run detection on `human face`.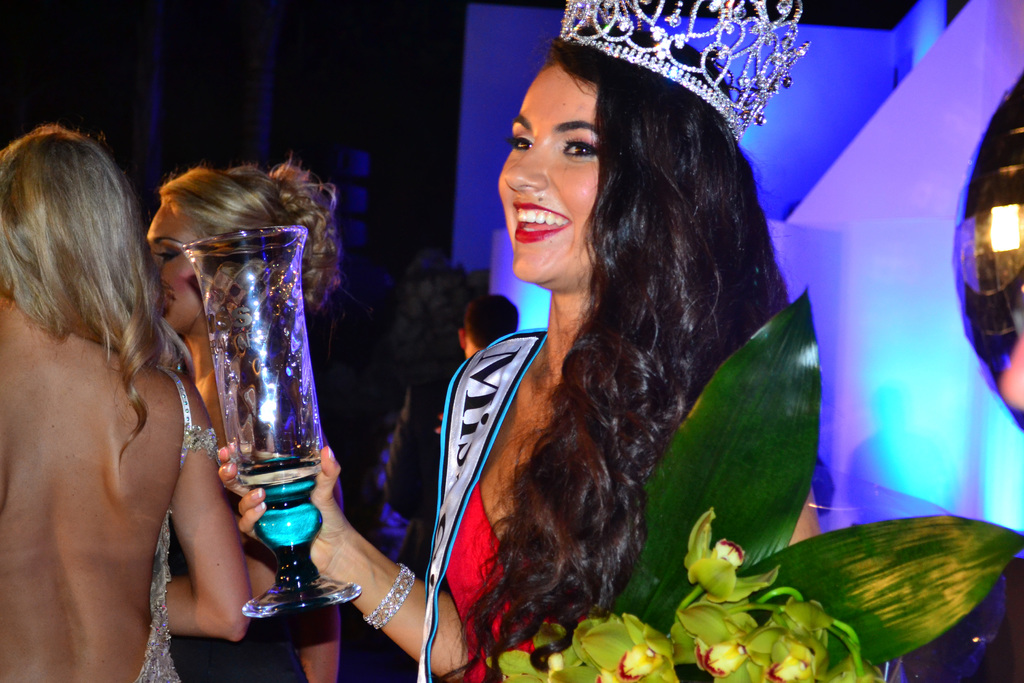
Result: bbox=[141, 201, 200, 333].
